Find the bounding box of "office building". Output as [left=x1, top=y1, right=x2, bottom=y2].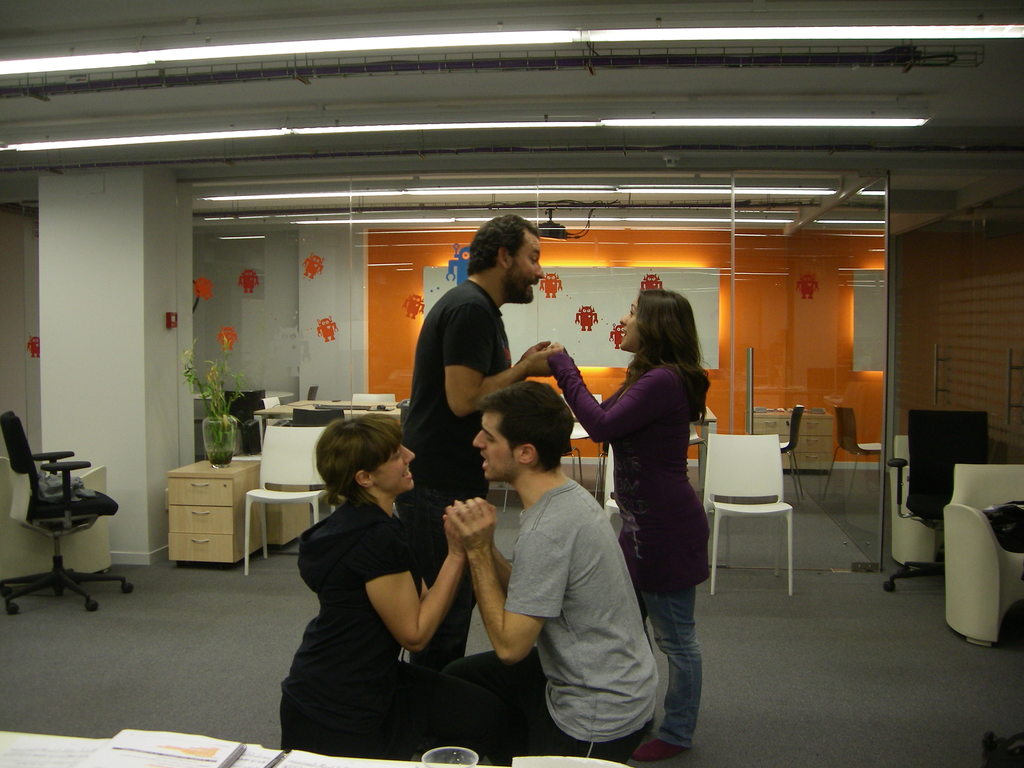
[left=30, top=42, right=1008, bottom=751].
